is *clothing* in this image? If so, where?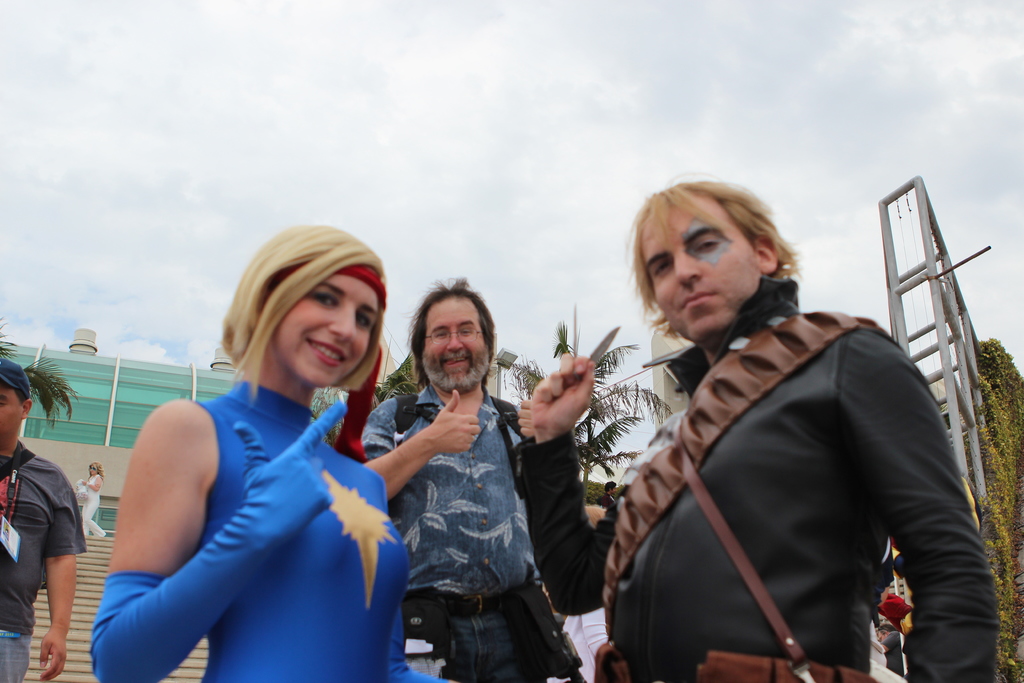
Yes, at region(83, 363, 442, 682).
